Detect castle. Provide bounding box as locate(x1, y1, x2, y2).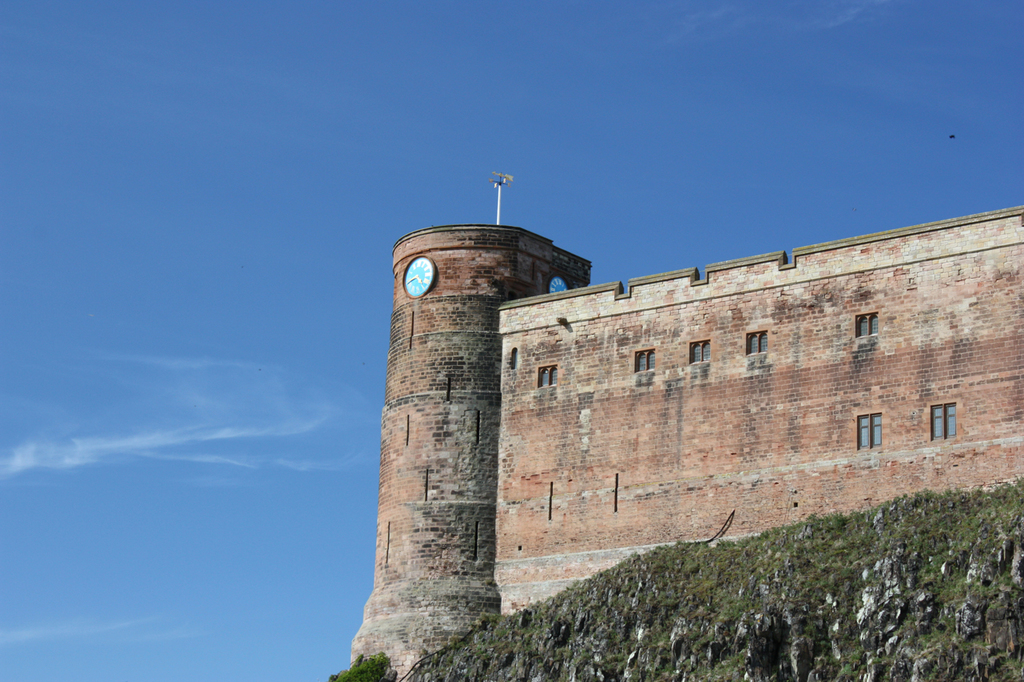
locate(322, 151, 994, 660).
